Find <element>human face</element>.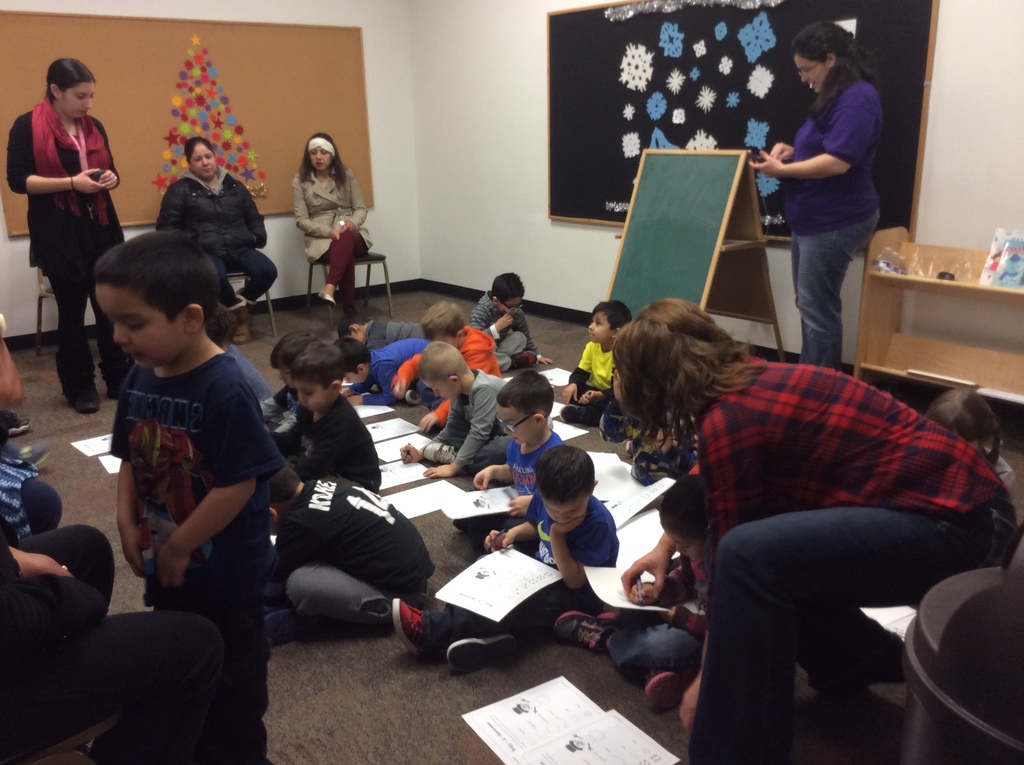
(293,377,332,407).
